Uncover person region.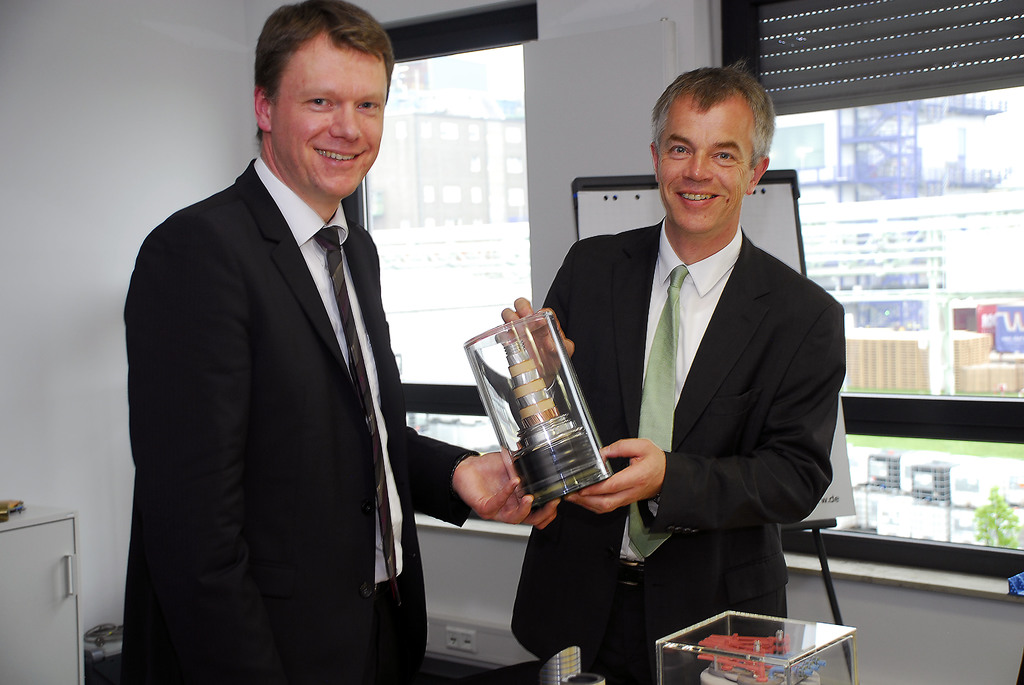
Uncovered: box=[120, 0, 558, 684].
